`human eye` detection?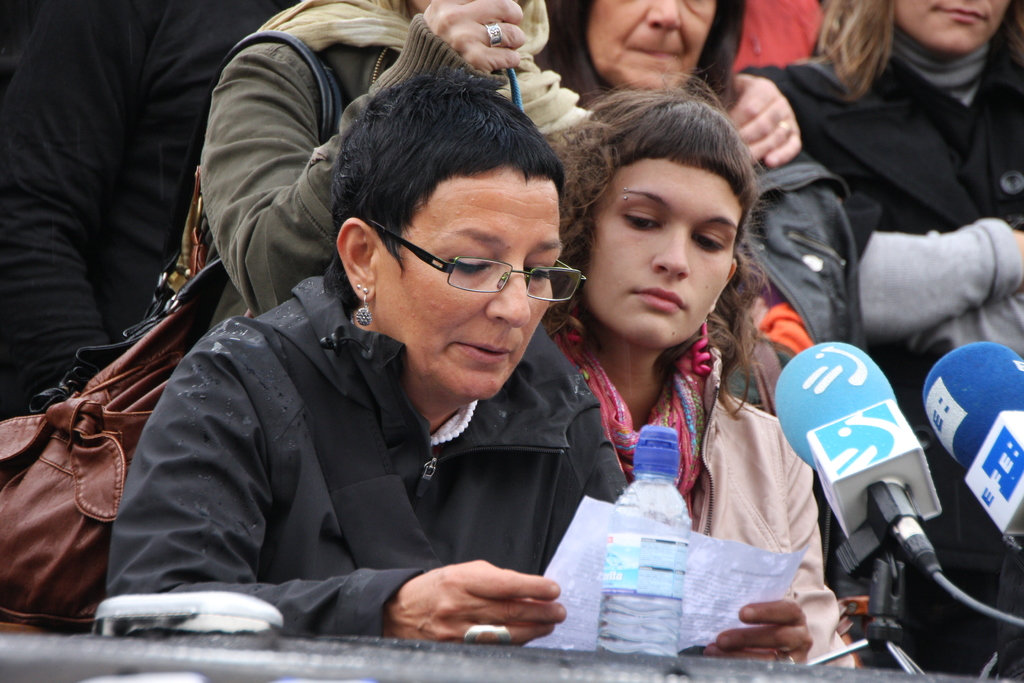
bbox(694, 229, 732, 252)
